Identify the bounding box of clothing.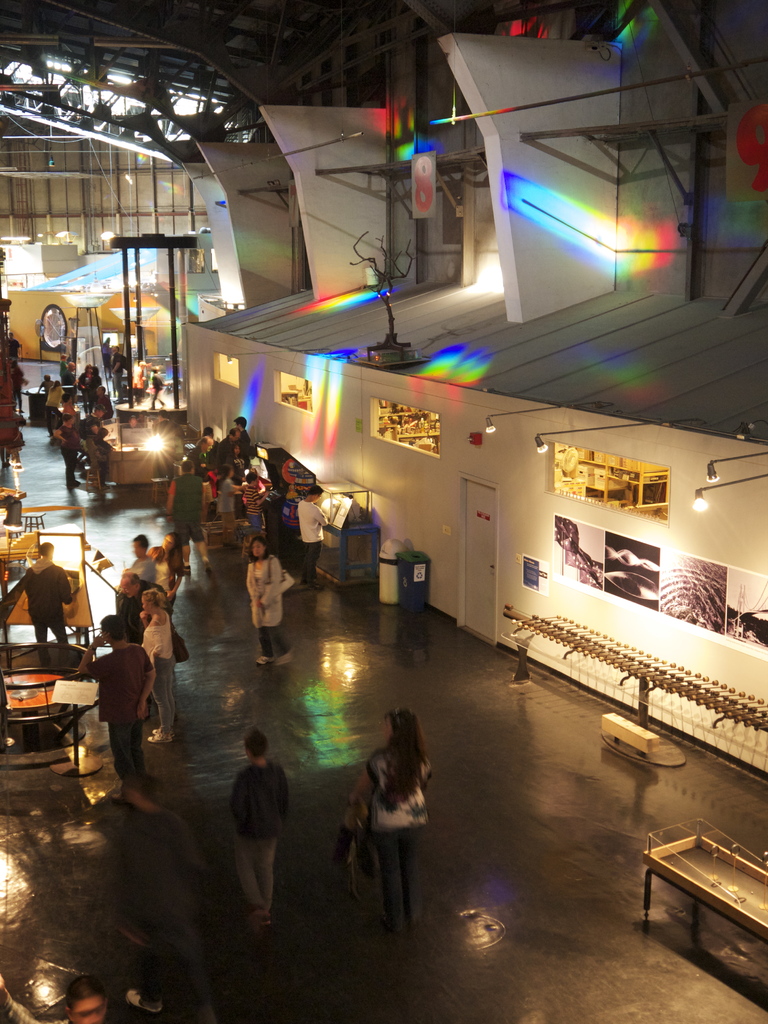
BBox(231, 443, 243, 474).
